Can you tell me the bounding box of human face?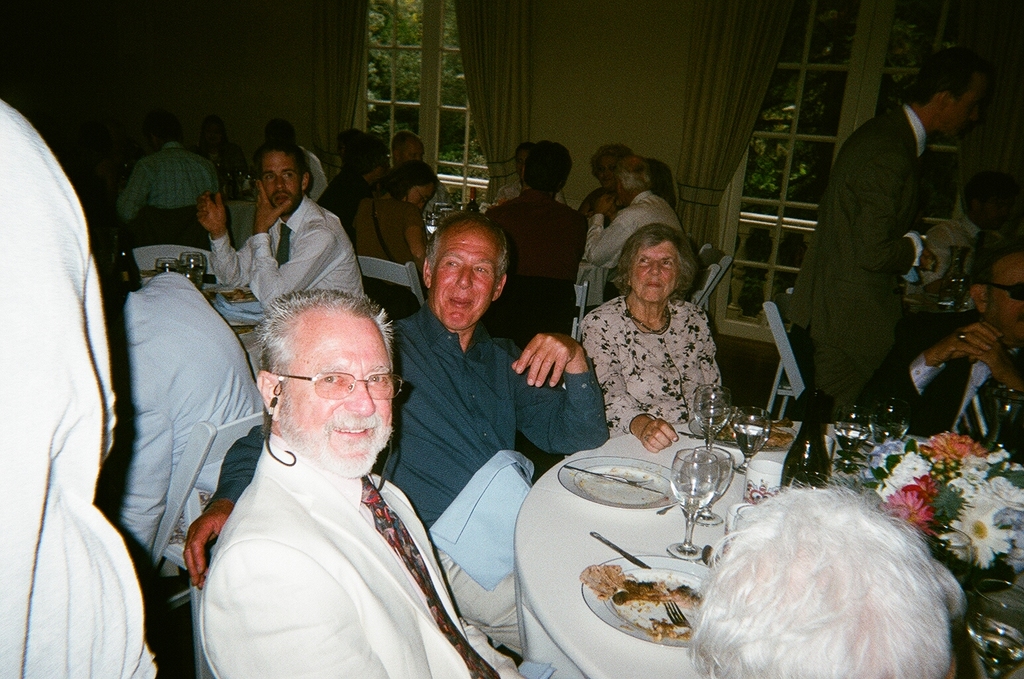
272/306/387/492.
